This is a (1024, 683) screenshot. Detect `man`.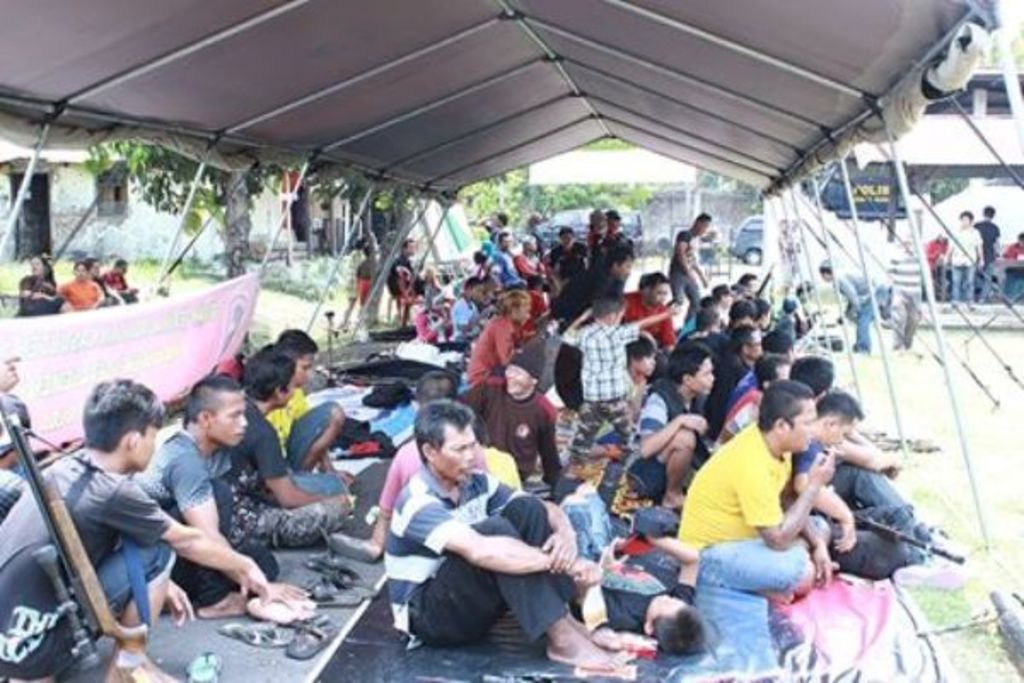
left=97, top=251, right=157, bottom=309.
